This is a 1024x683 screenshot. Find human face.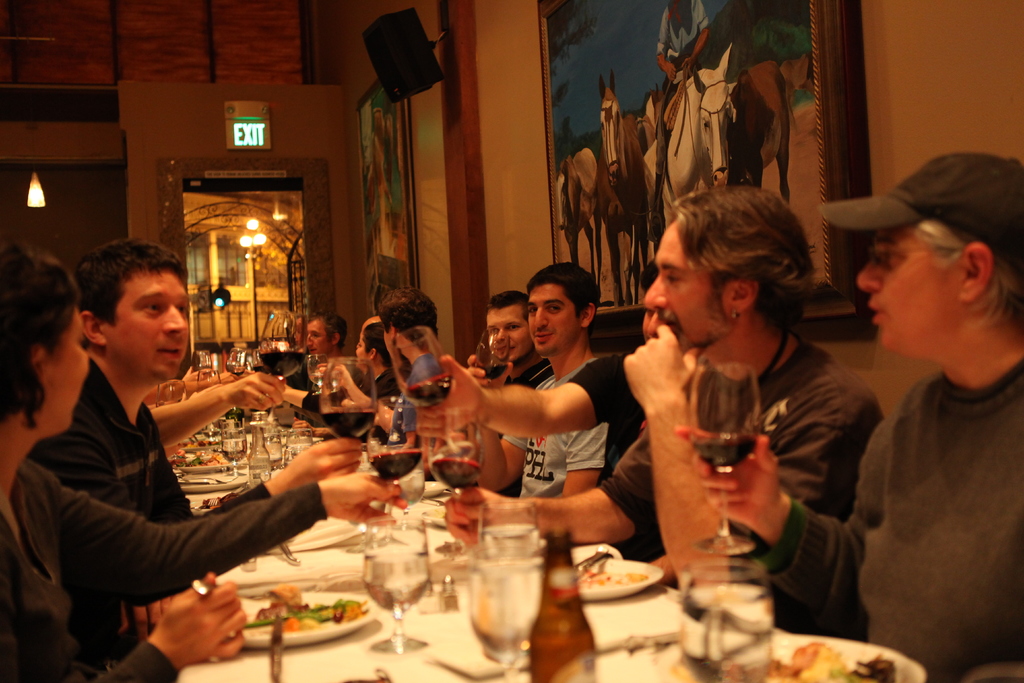
Bounding box: (x1=531, y1=288, x2=582, y2=348).
